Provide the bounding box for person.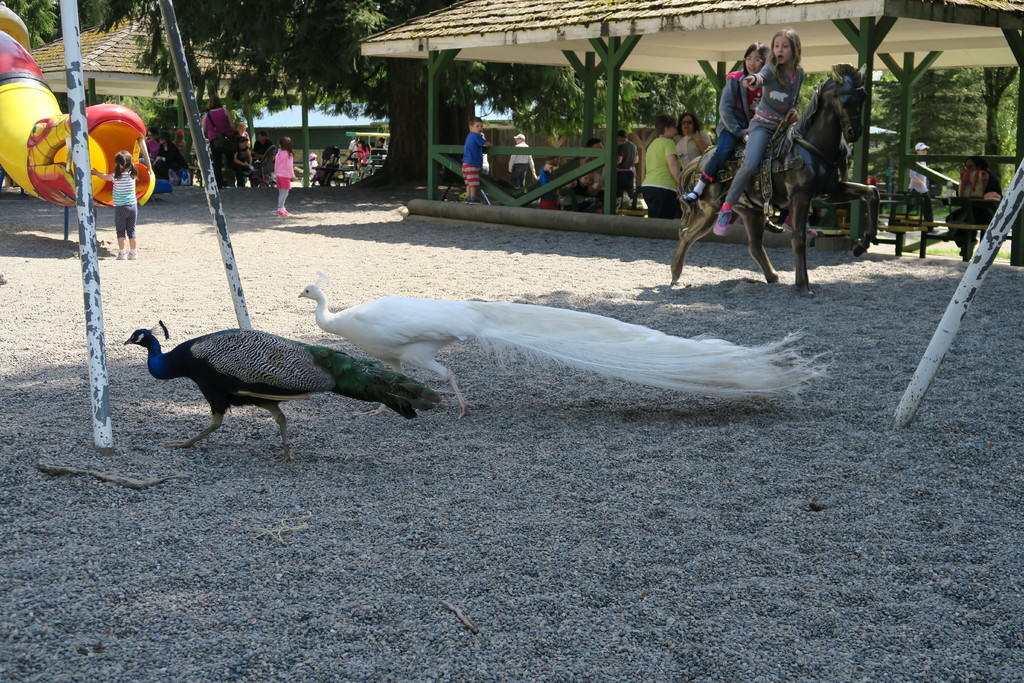
bbox(252, 128, 274, 168).
